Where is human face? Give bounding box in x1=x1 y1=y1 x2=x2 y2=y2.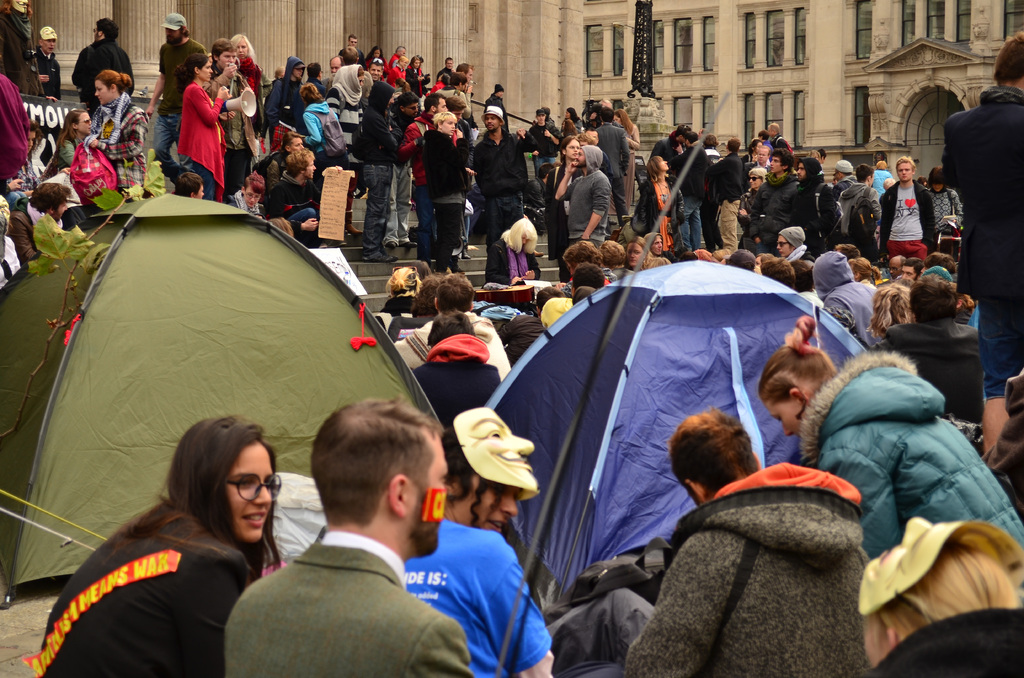
x1=218 y1=52 x2=237 y2=70.
